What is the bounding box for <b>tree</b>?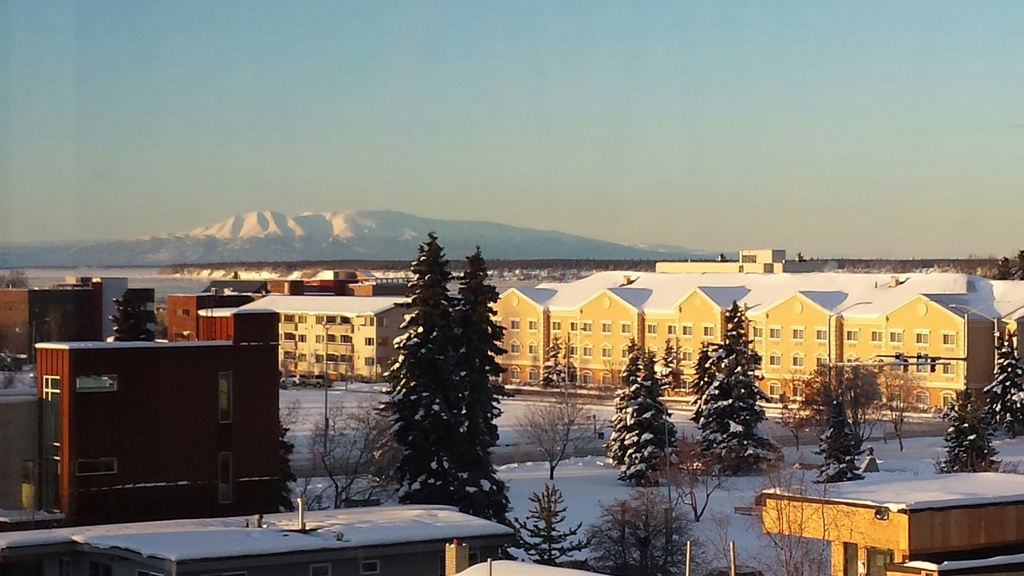
<region>513, 479, 604, 561</region>.
